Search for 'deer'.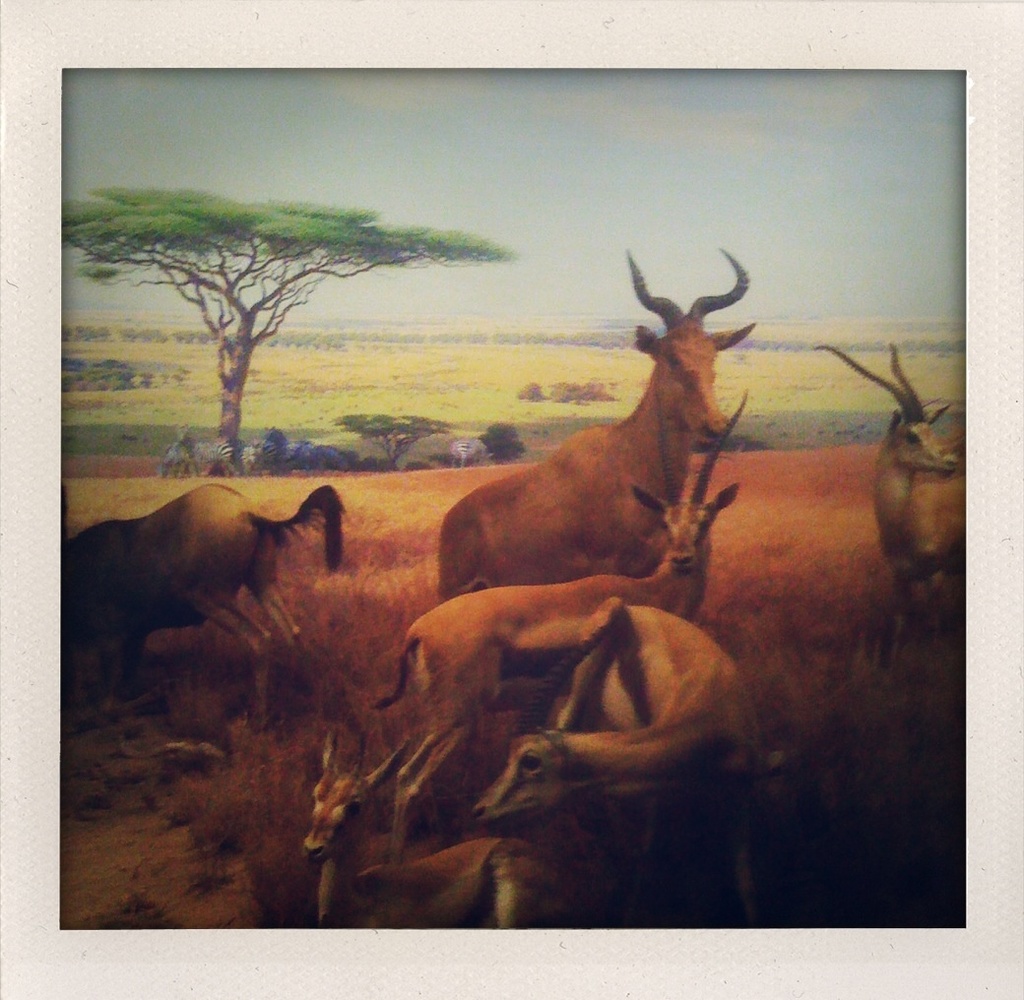
Found at [60,482,346,735].
